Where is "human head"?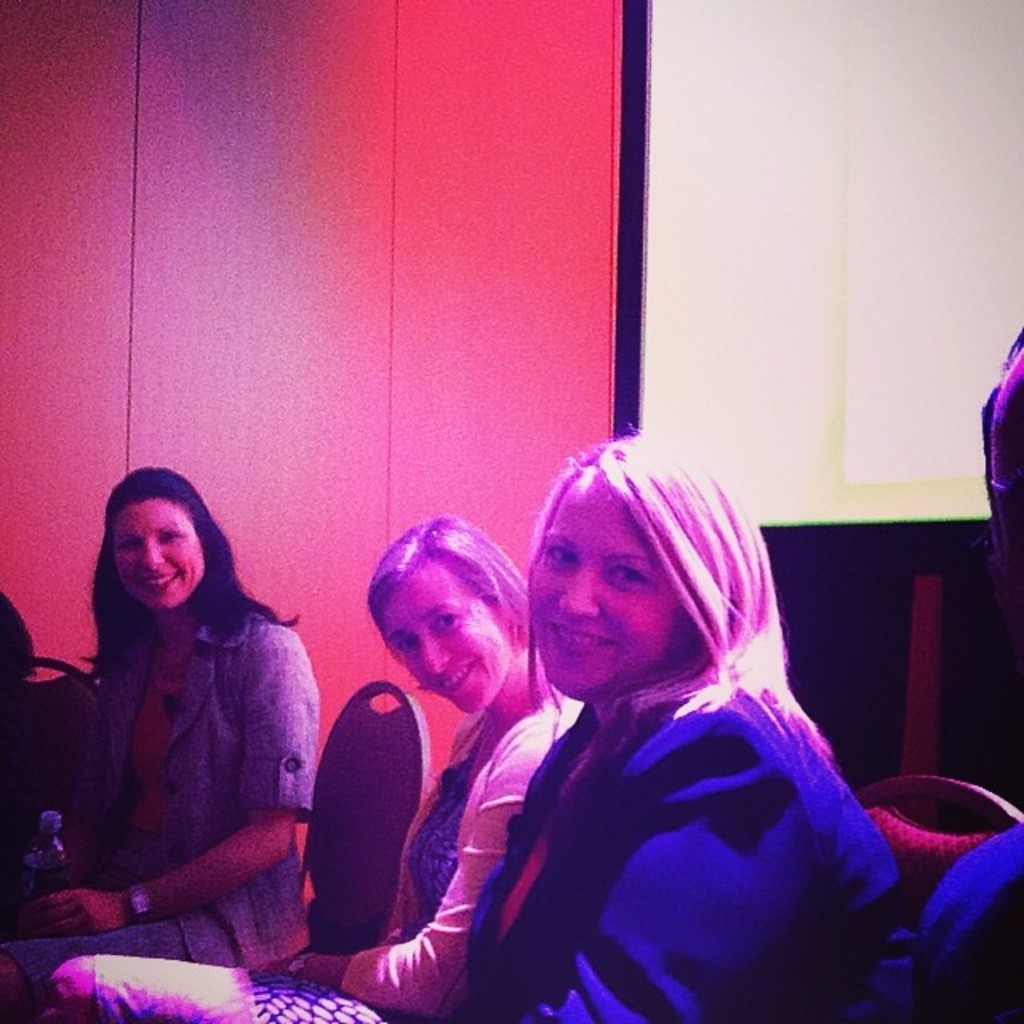
99/467/218/616.
